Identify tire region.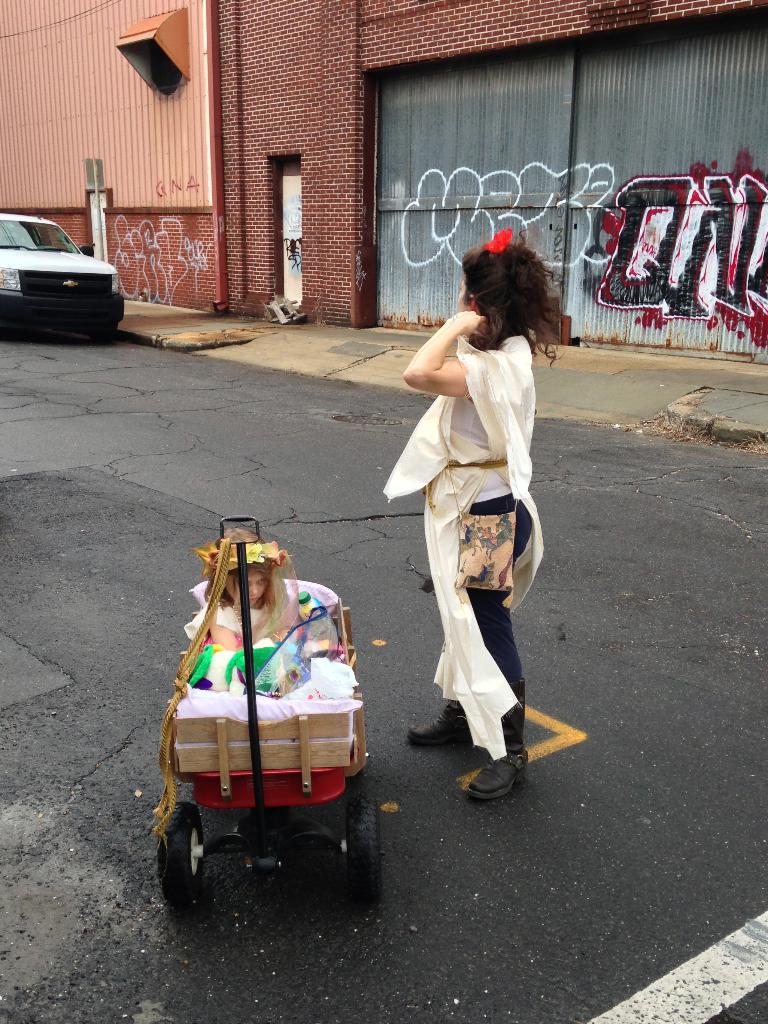
Region: box(320, 781, 379, 900).
